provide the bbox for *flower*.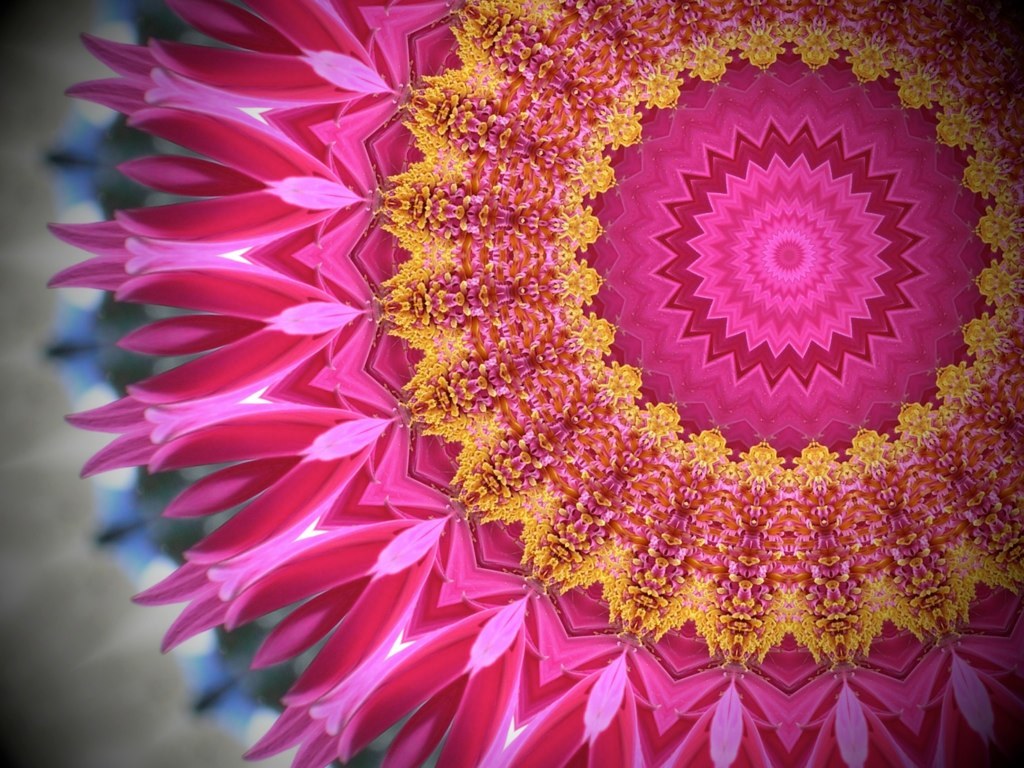
x1=51 y1=3 x2=1023 y2=767.
